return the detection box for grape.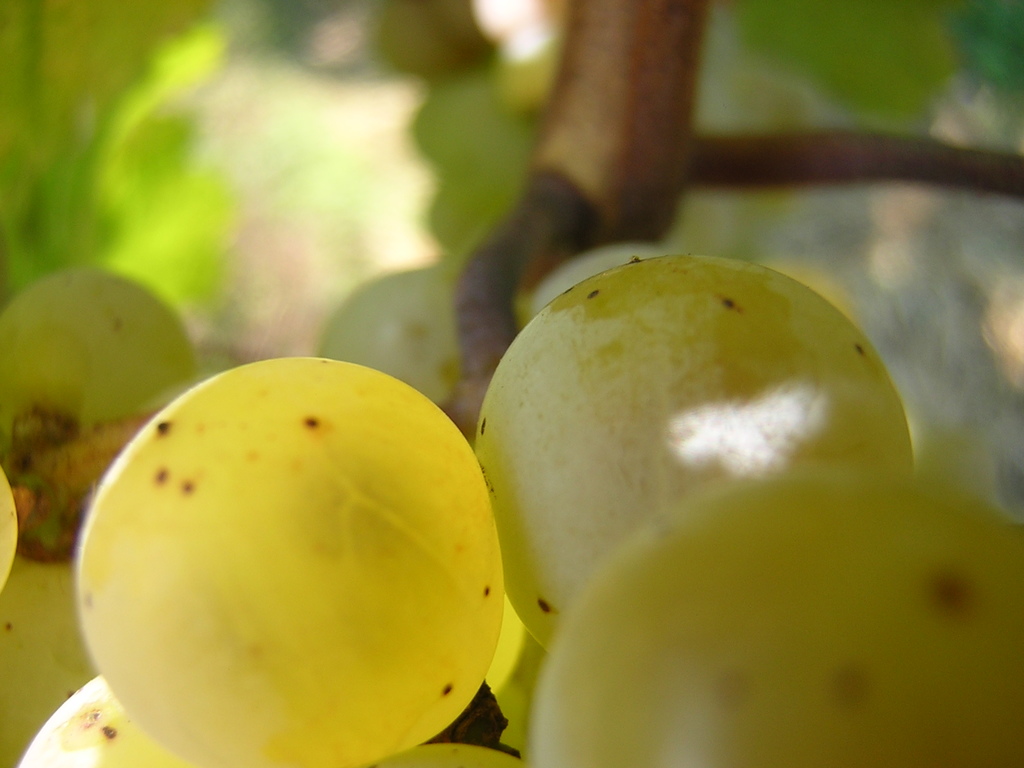
{"x1": 481, "y1": 596, "x2": 550, "y2": 717}.
